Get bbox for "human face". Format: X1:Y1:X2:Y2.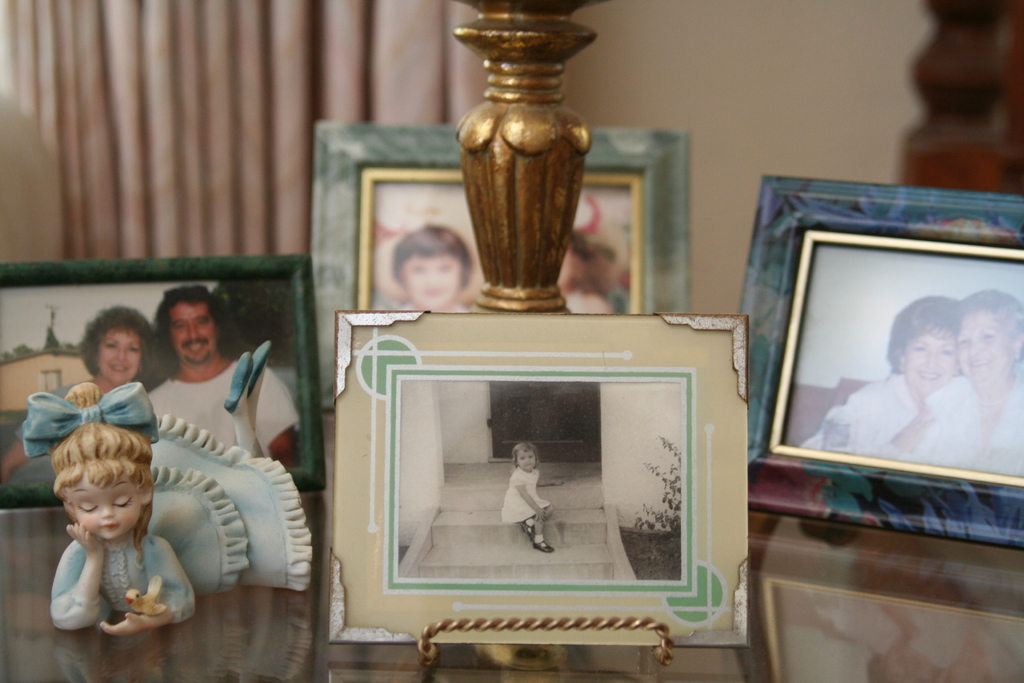
170:304:214:363.
